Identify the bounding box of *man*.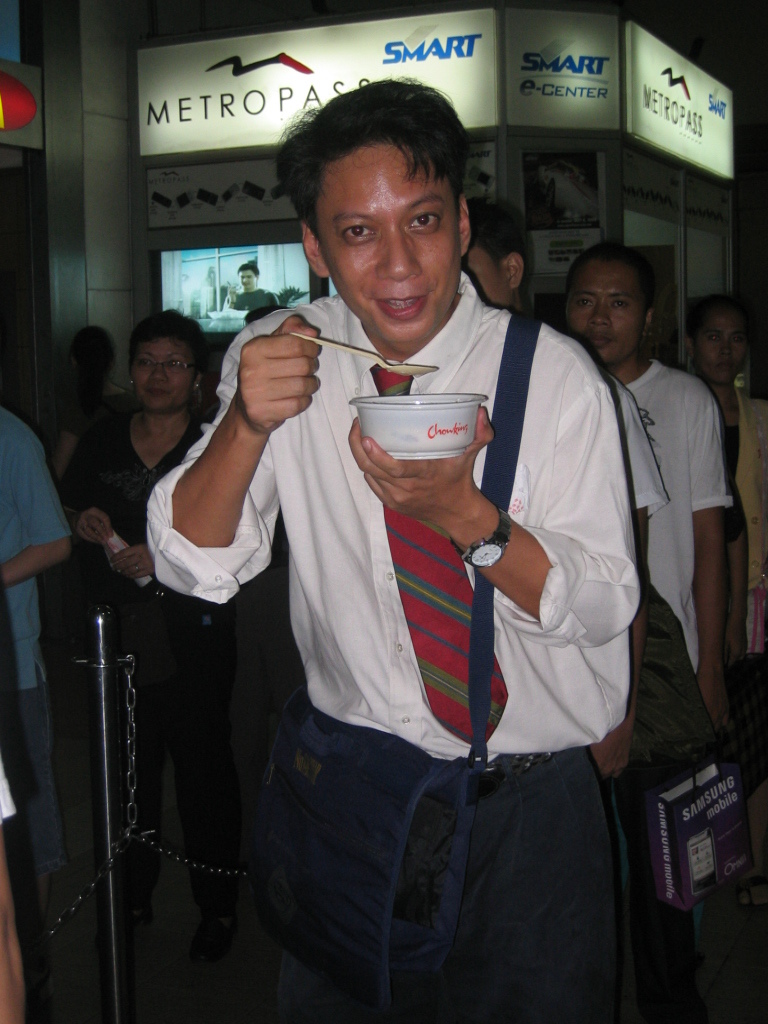
{"x1": 227, "y1": 263, "x2": 284, "y2": 309}.
